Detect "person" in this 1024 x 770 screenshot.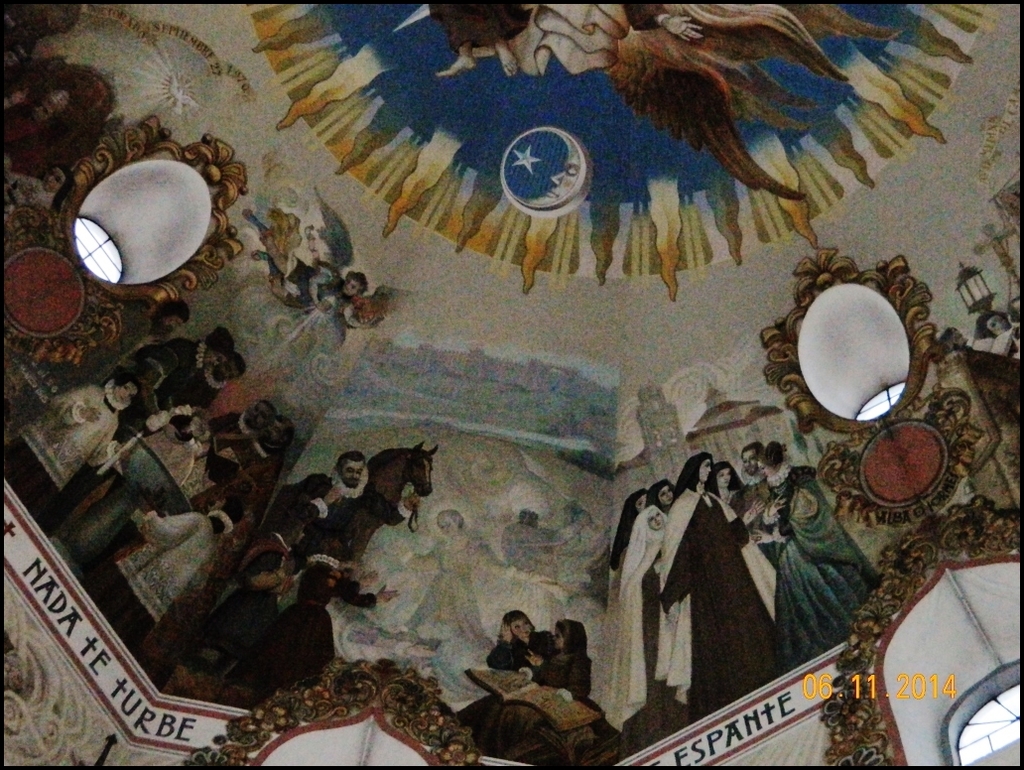
Detection: BBox(2, 89, 69, 169).
